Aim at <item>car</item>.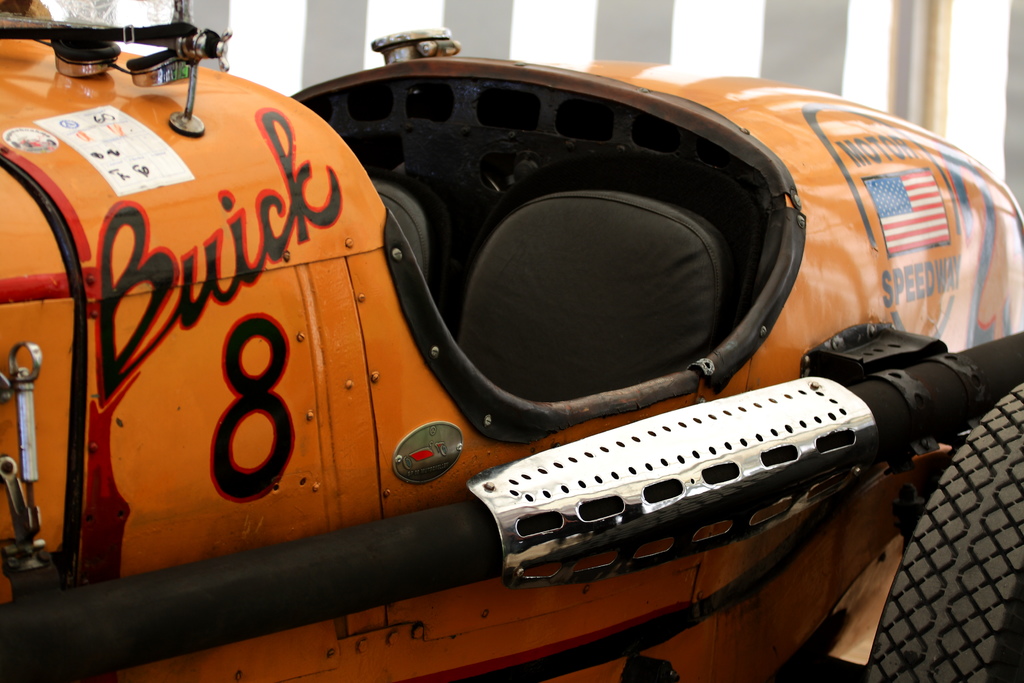
Aimed at (x1=0, y1=62, x2=1000, y2=648).
